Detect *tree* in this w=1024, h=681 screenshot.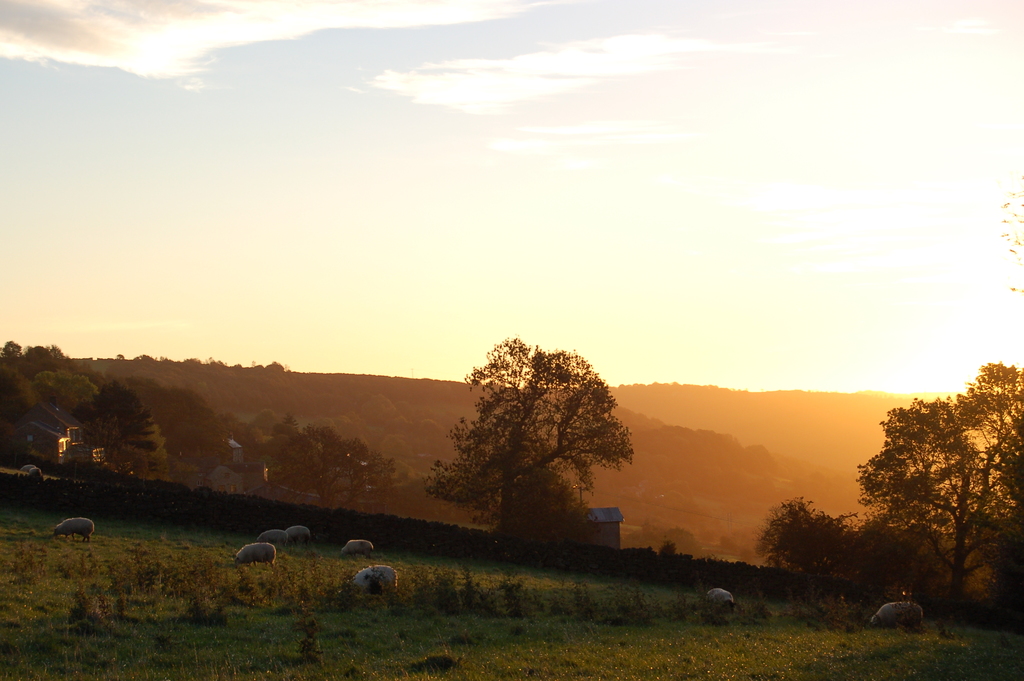
Detection: bbox=(858, 361, 1023, 614).
